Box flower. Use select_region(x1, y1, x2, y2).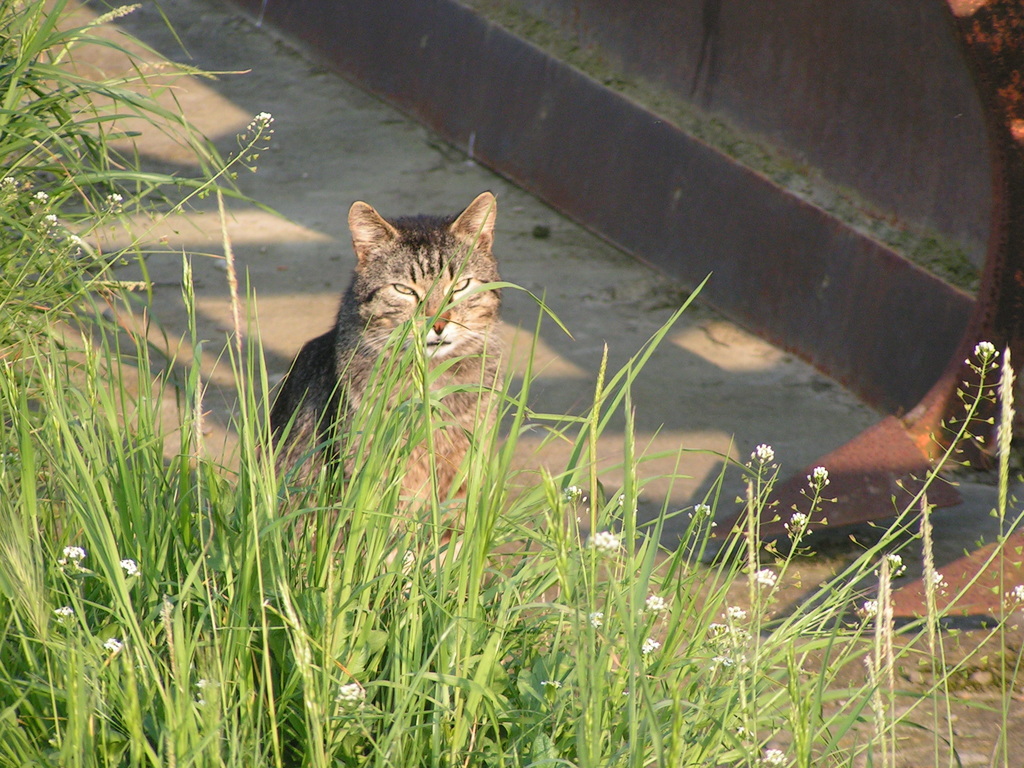
select_region(813, 467, 832, 481).
